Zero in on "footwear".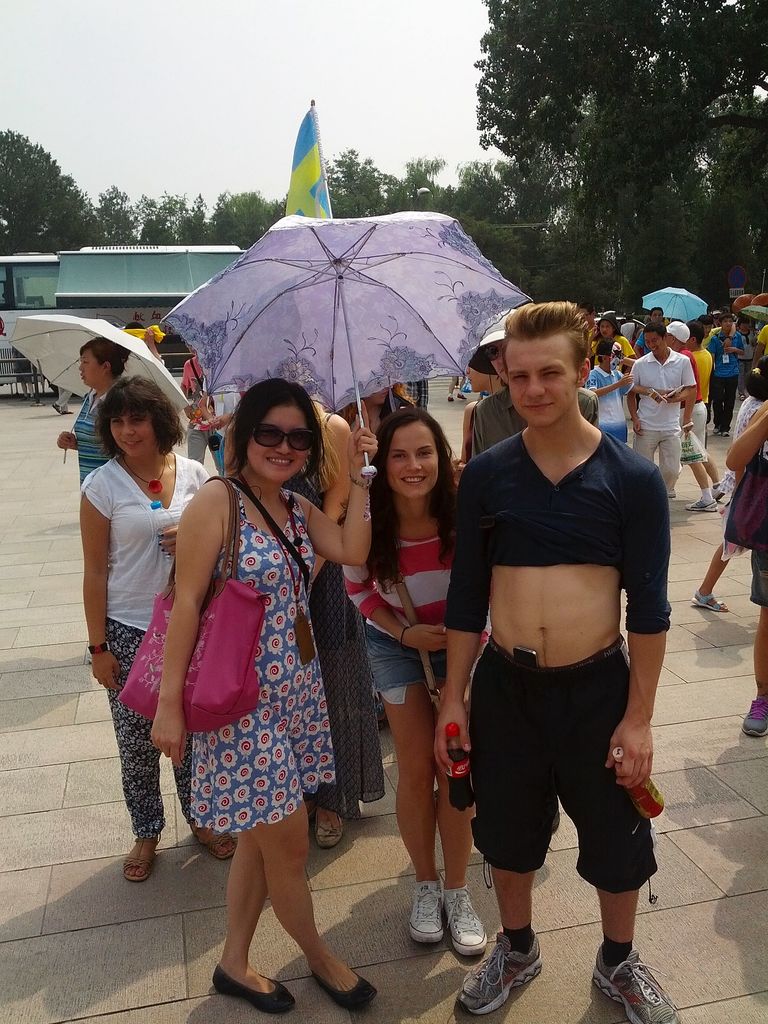
Zeroed in: x1=410, y1=881, x2=445, y2=941.
